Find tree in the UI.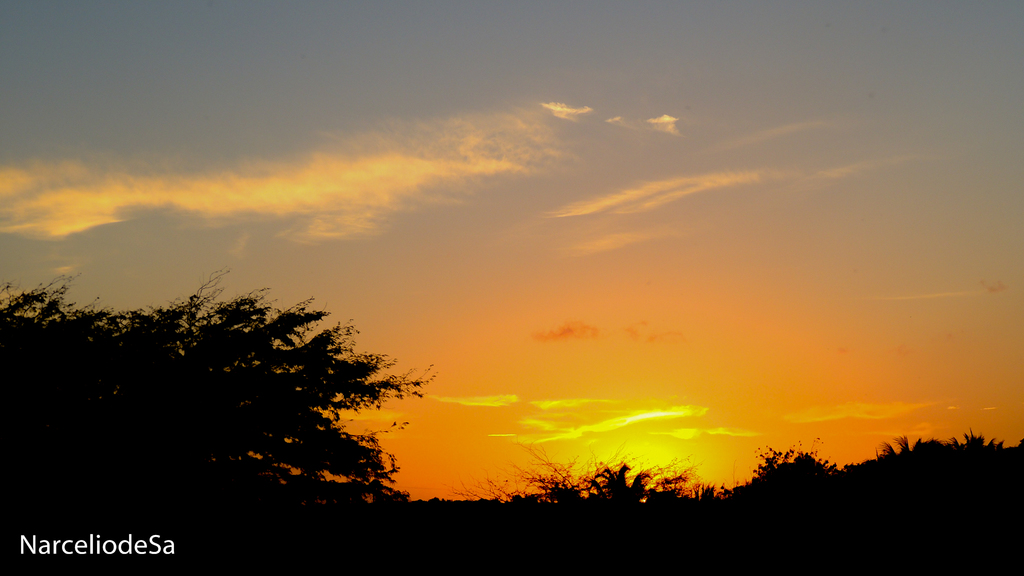
UI element at locate(719, 442, 860, 508).
